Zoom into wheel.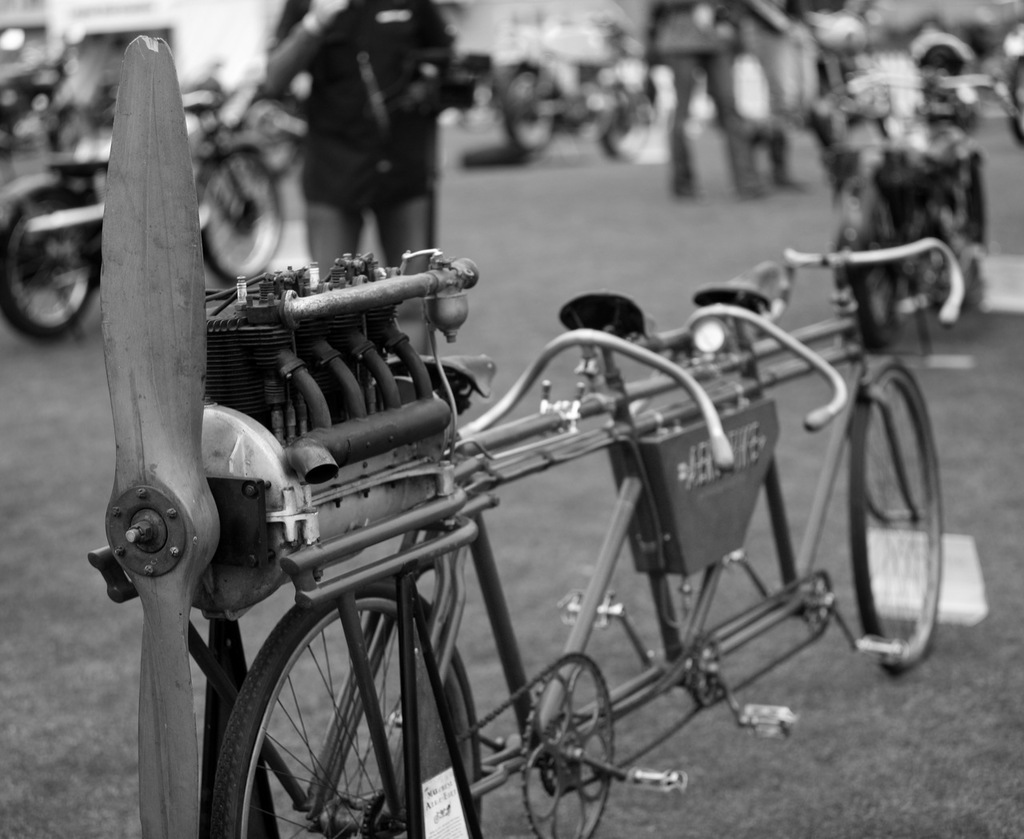
Zoom target: Rect(0, 187, 98, 341).
